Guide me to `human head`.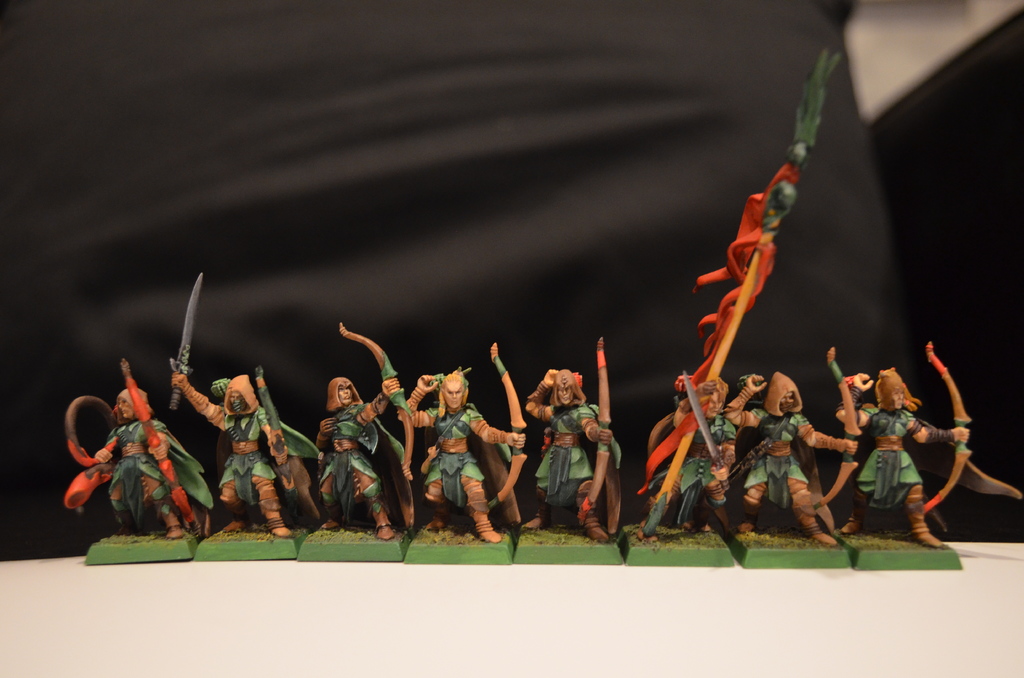
Guidance: Rect(872, 371, 910, 409).
